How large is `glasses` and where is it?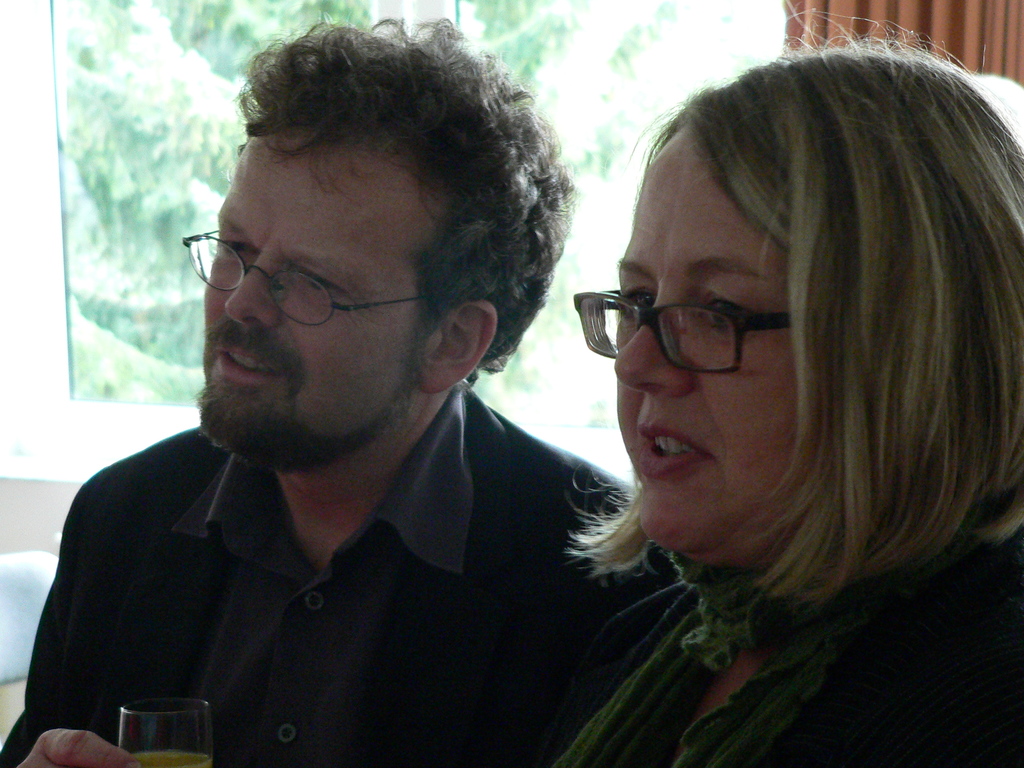
Bounding box: BBox(580, 271, 833, 377).
